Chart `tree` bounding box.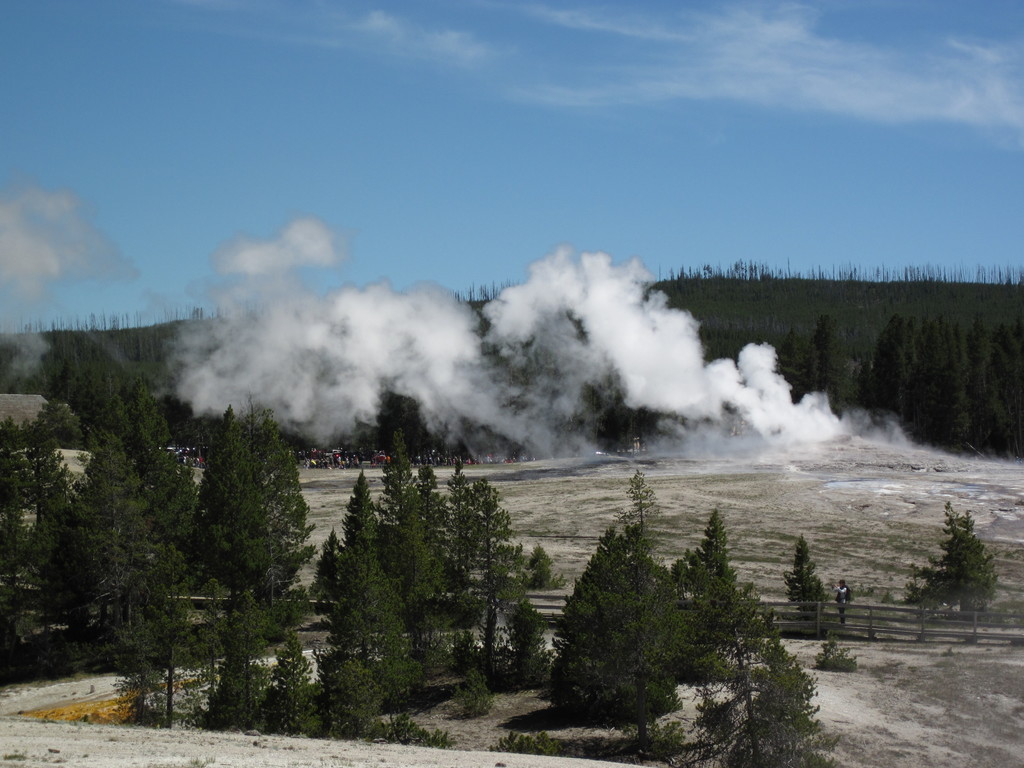
Charted: 769 326 815 408.
